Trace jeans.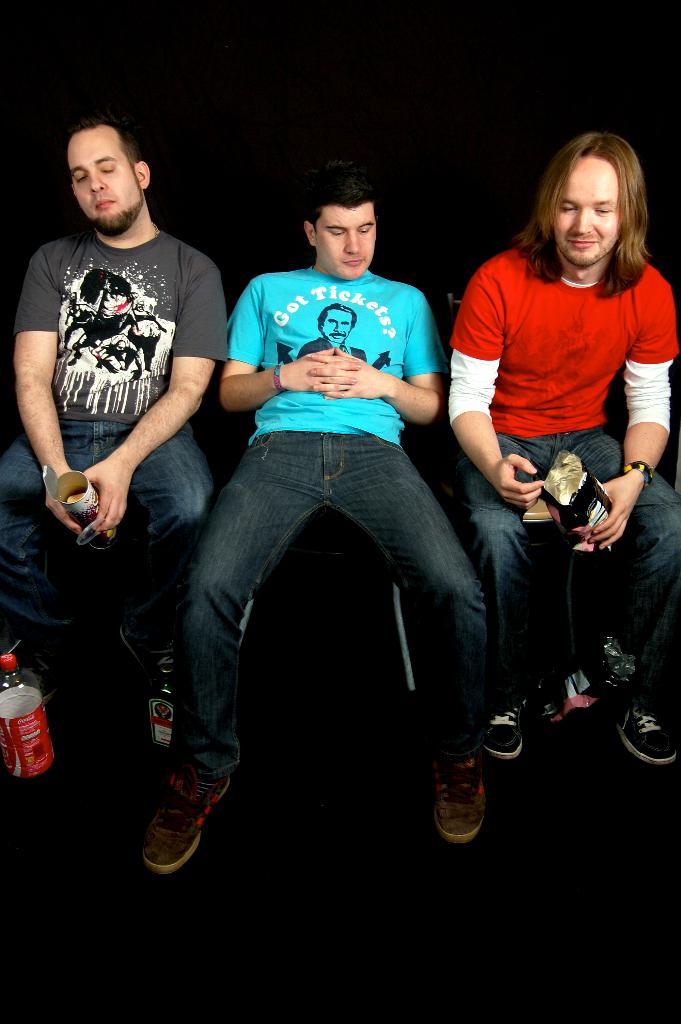
Traced to (x1=116, y1=419, x2=517, y2=836).
